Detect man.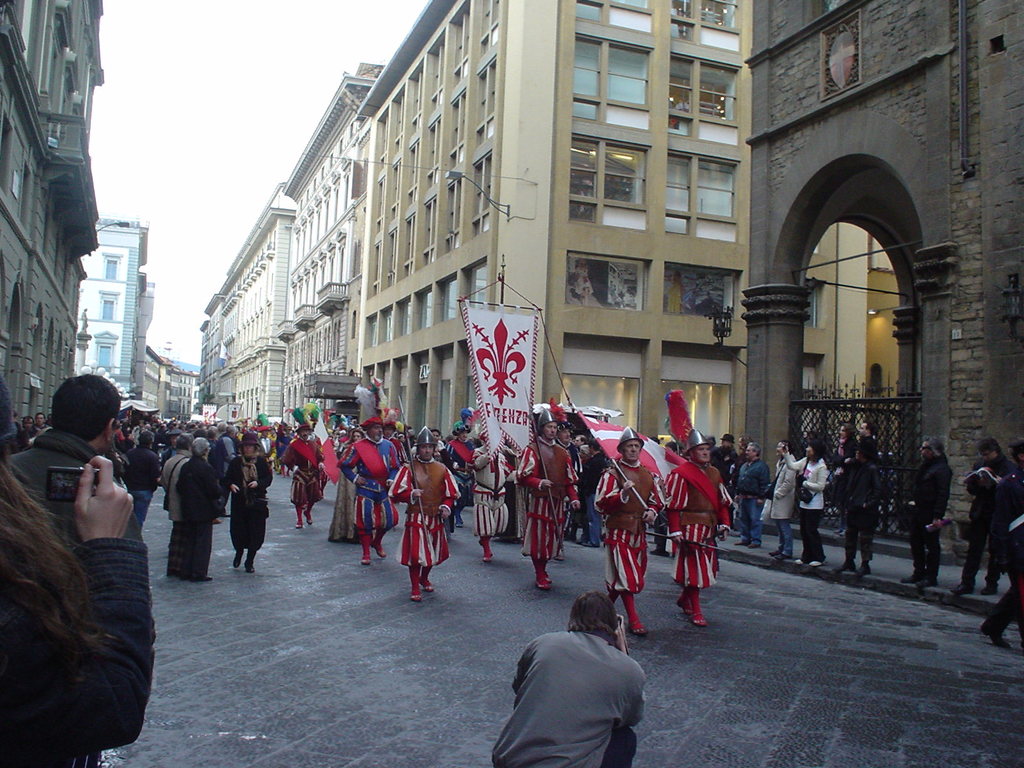
Detected at 856 418 875 444.
